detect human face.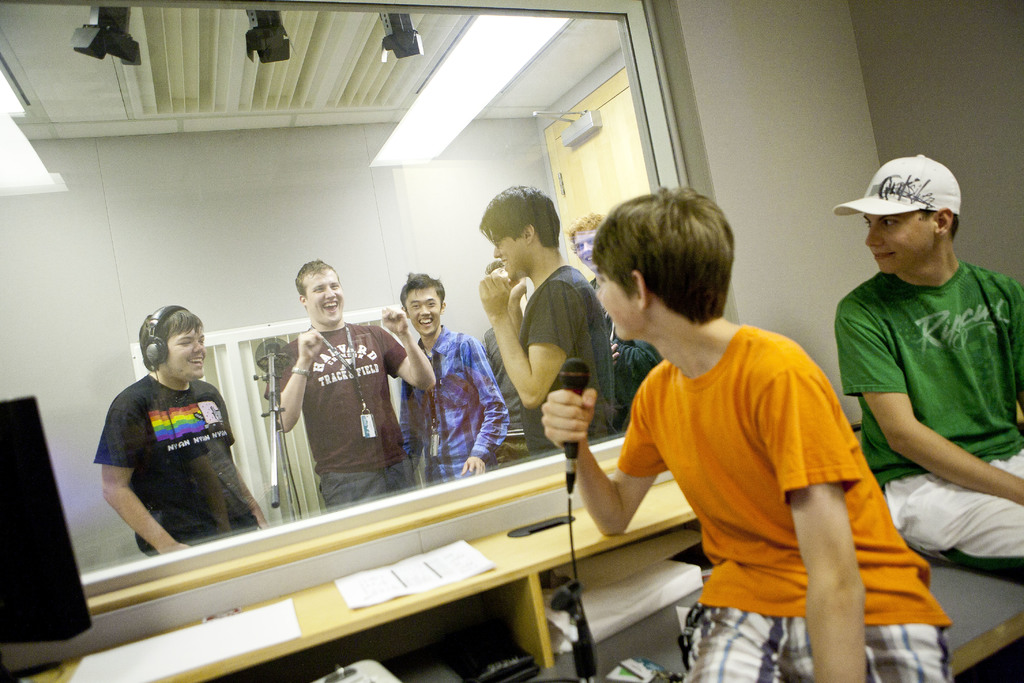
Detected at [168, 333, 207, 381].
